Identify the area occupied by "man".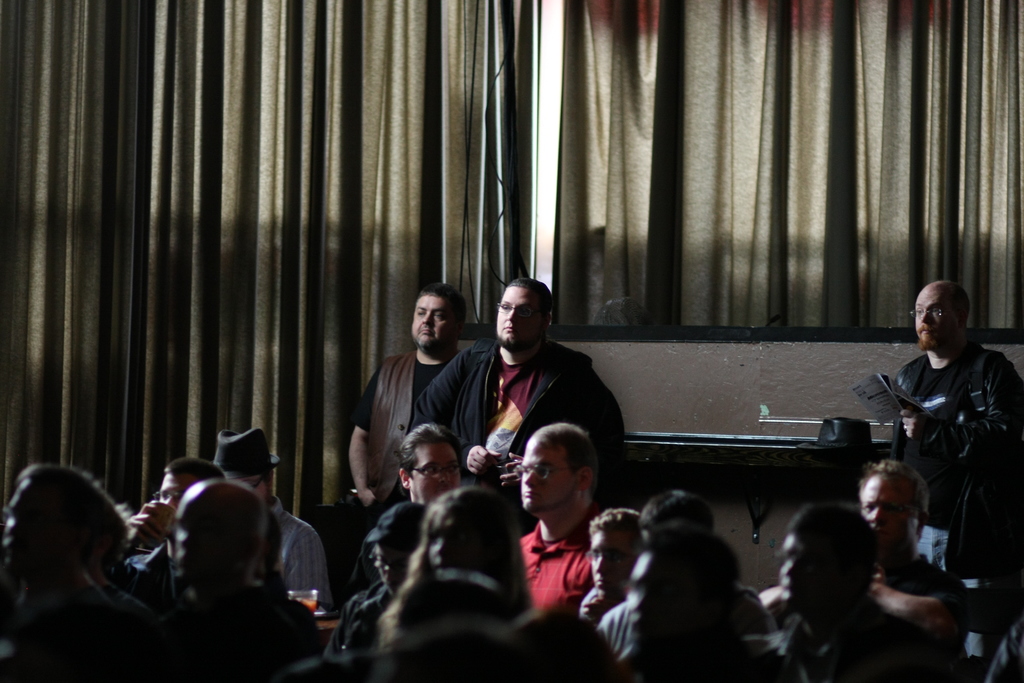
Area: rect(342, 281, 467, 522).
